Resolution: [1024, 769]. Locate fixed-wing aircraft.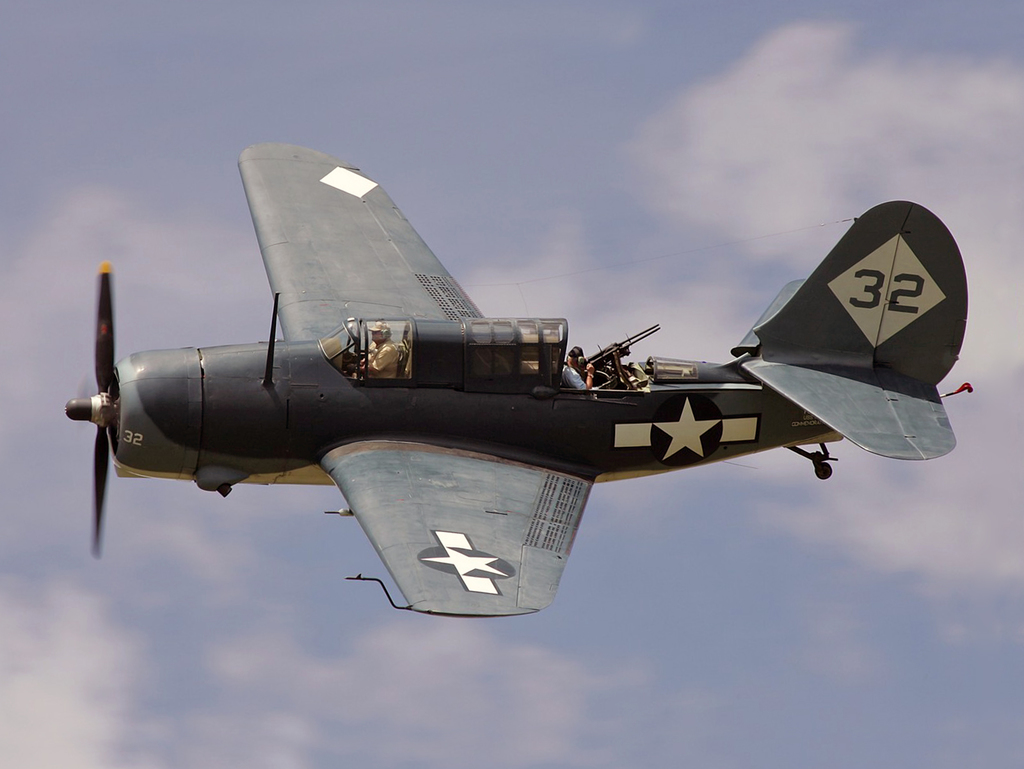
x1=65, y1=135, x2=976, y2=617.
